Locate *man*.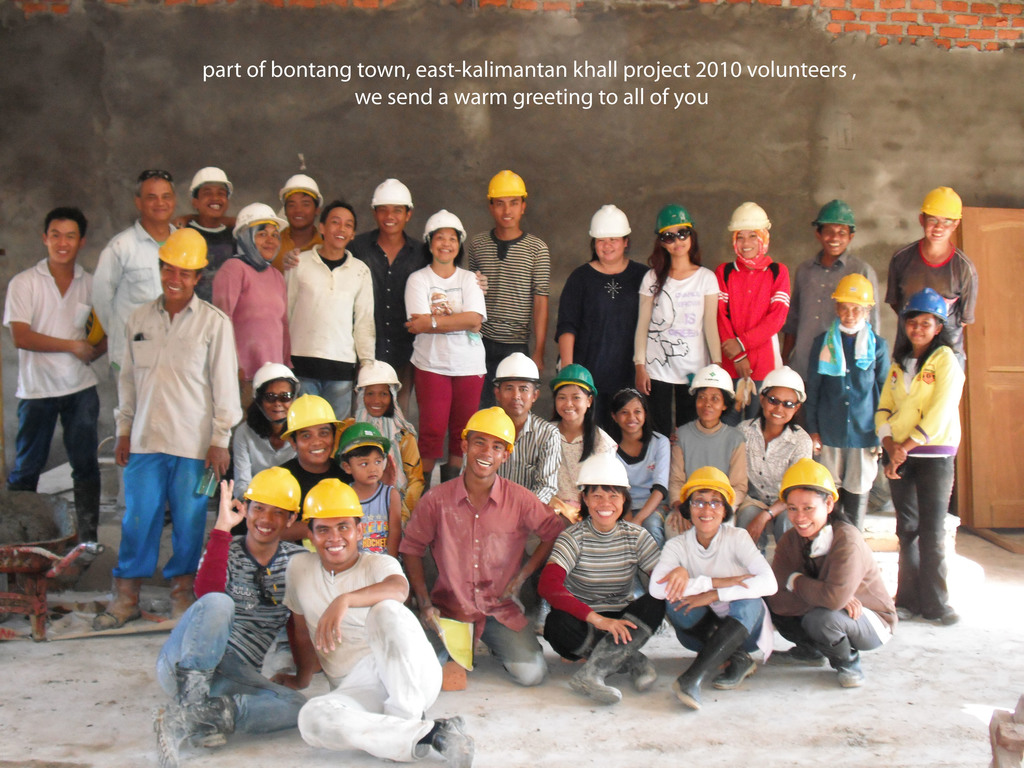
Bounding box: BBox(884, 188, 977, 379).
